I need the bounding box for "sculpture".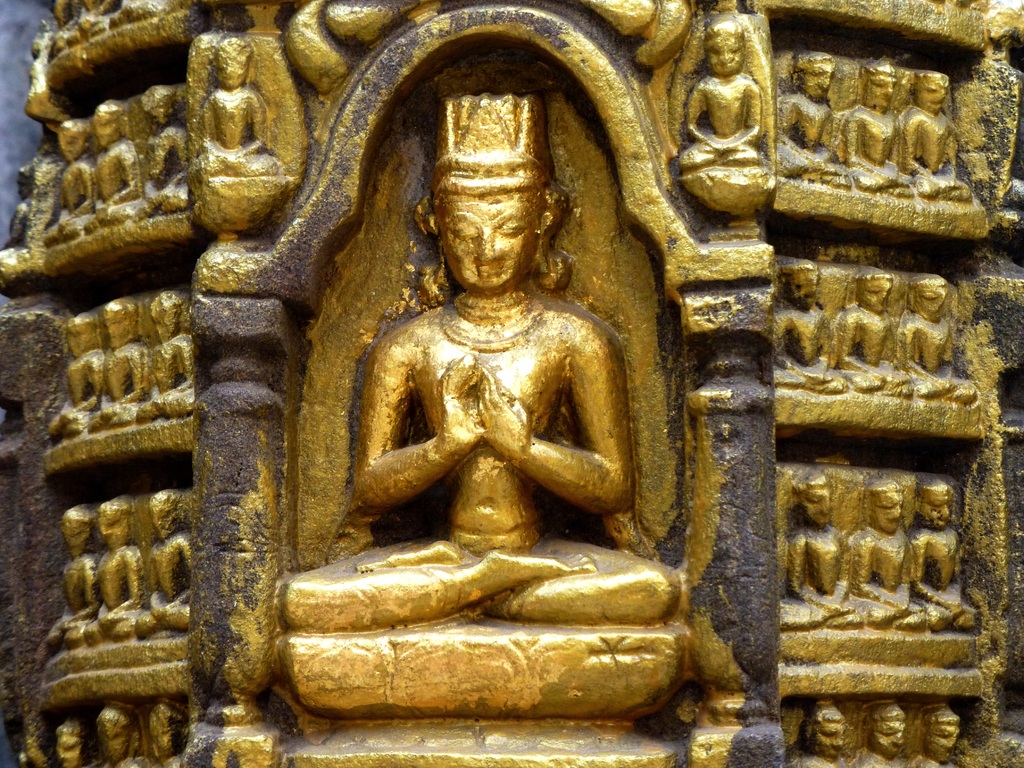
Here it is: Rect(677, 19, 758, 171).
